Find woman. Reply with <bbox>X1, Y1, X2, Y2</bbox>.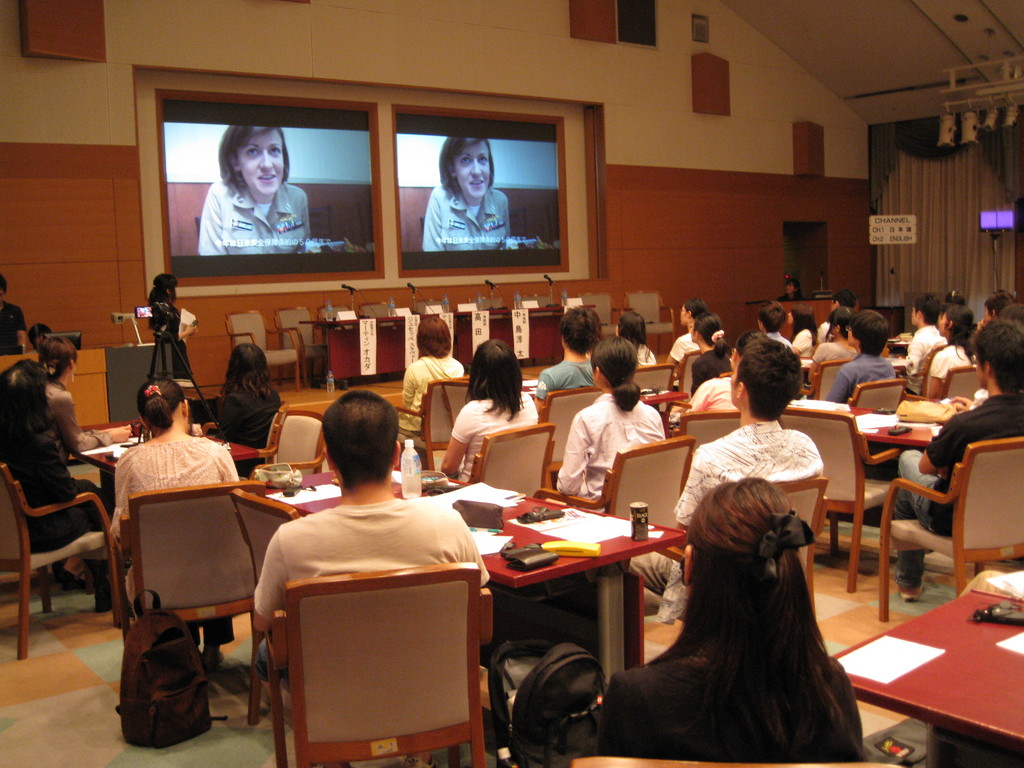
<bbox>33, 336, 133, 468</bbox>.
